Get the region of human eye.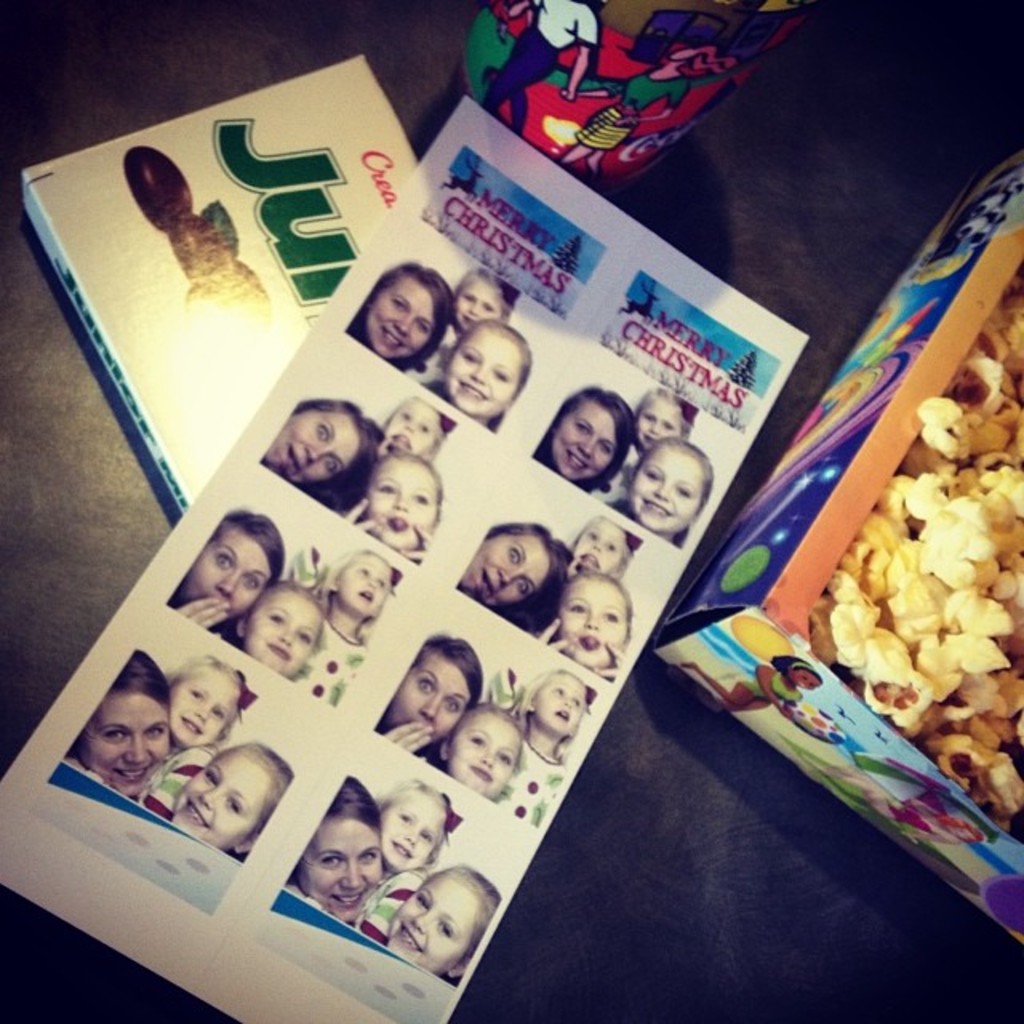
left=291, top=630, right=309, bottom=650.
